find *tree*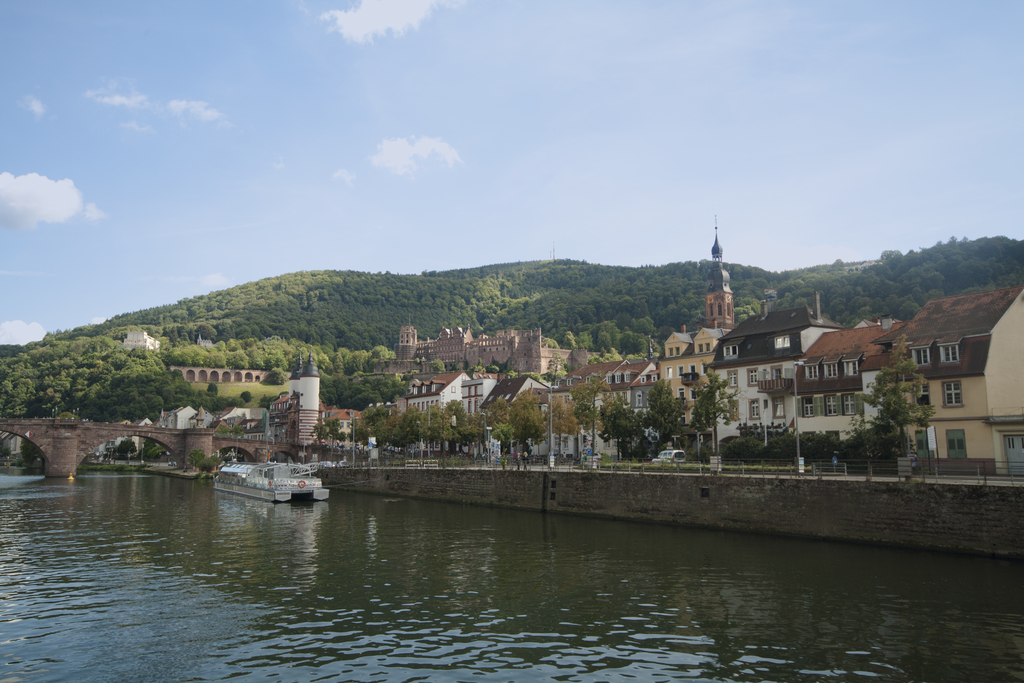
bbox(689, 371, 746, 462)
